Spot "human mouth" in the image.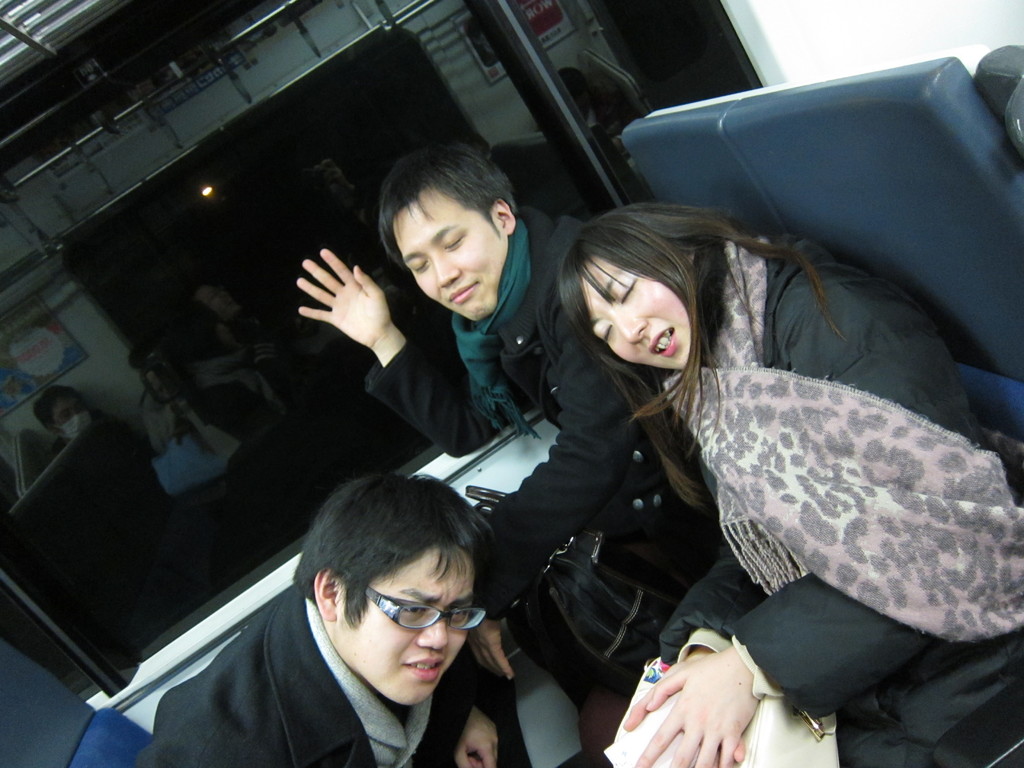
"human mouth" found at box=[397, 655, 447, 678].
